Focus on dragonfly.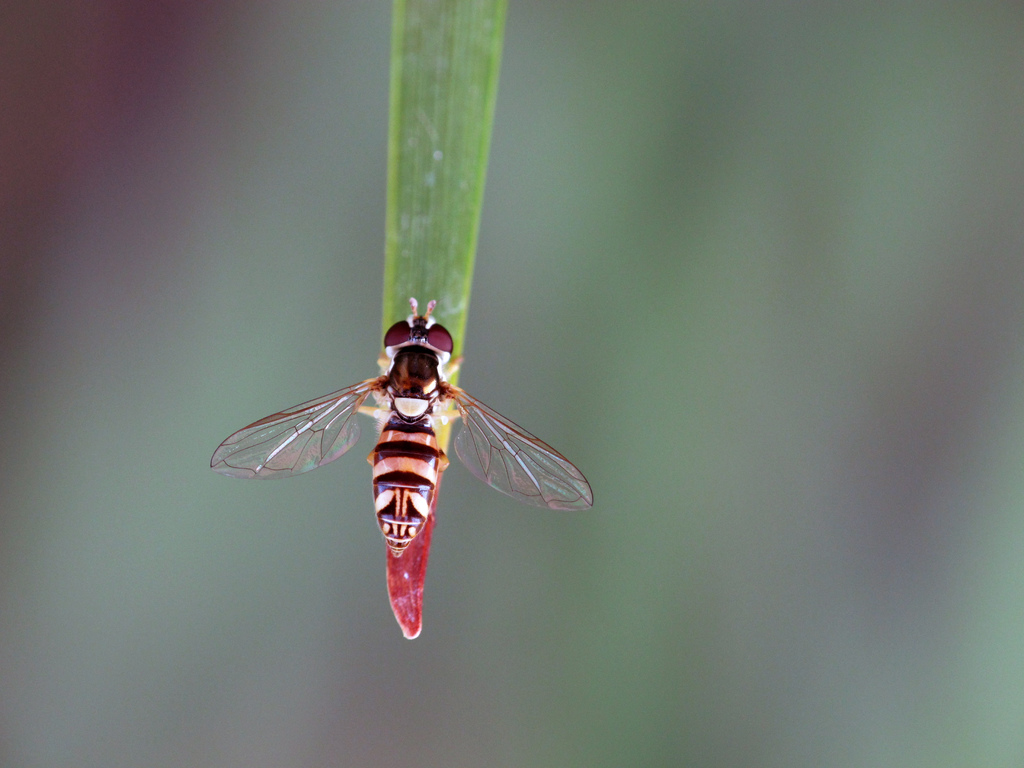
Focused at {"x1": 206, "y1": 294, "x2": 595, "y2": 562}.
